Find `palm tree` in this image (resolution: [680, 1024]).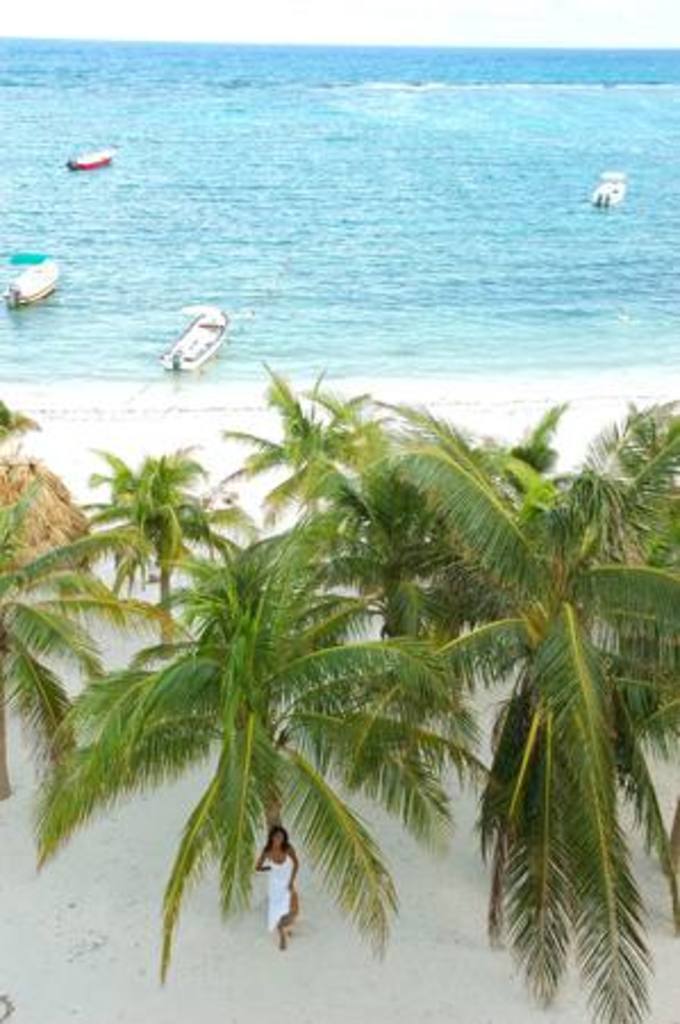
64:530:398:1013.
